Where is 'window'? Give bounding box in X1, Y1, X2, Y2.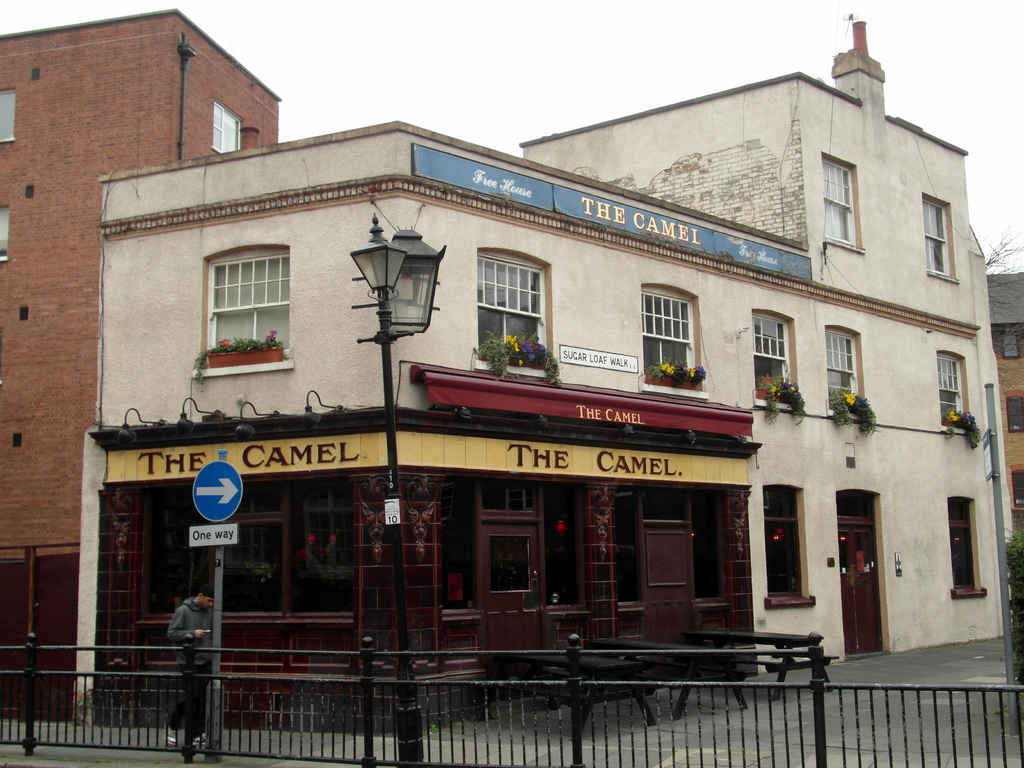
948, 497, 981, 587.
